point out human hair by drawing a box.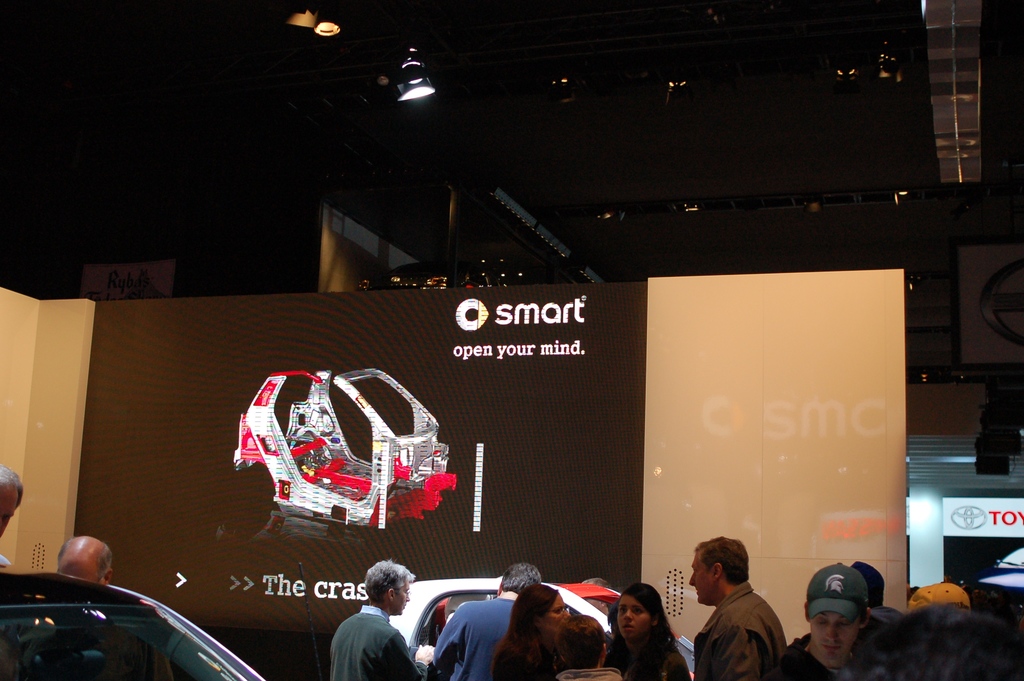
crop(0, 468, 24, 509).
